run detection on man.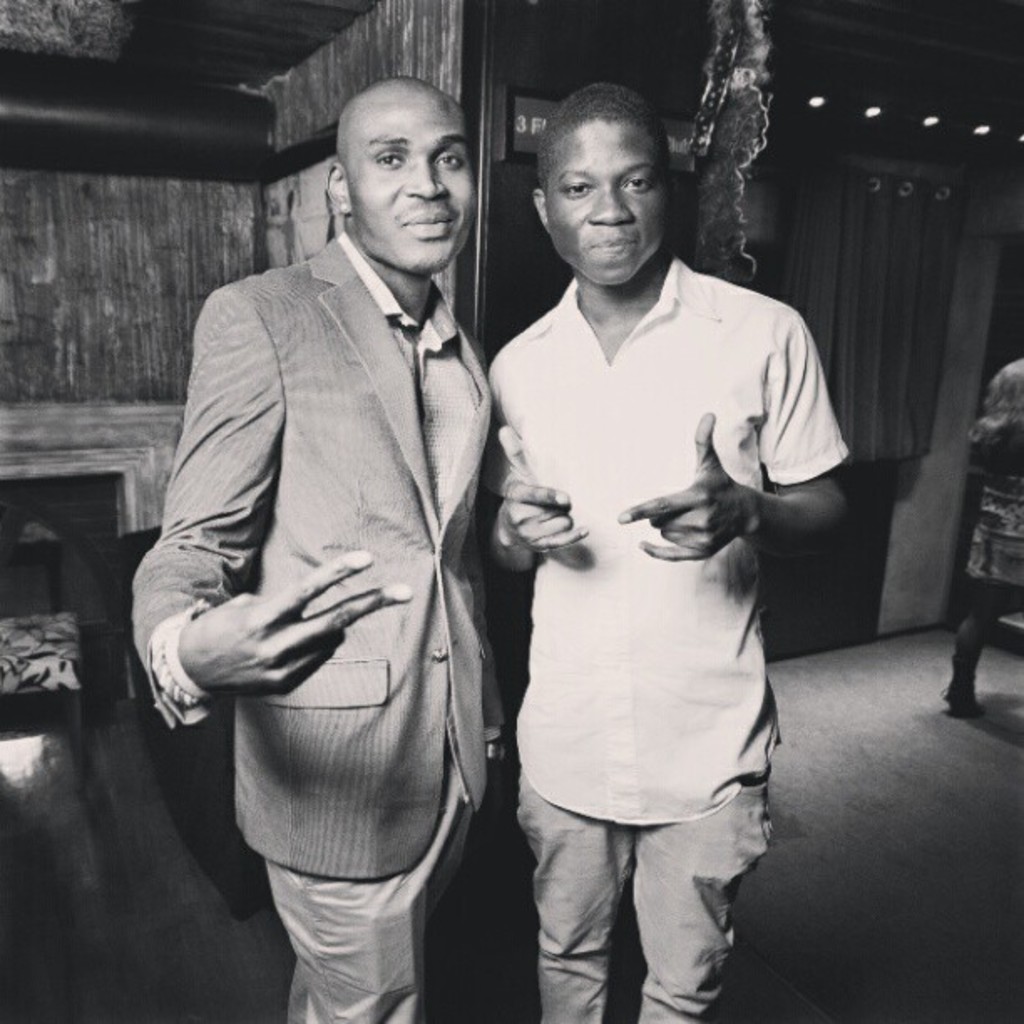
Result: 482, 79, 855, 1022.
